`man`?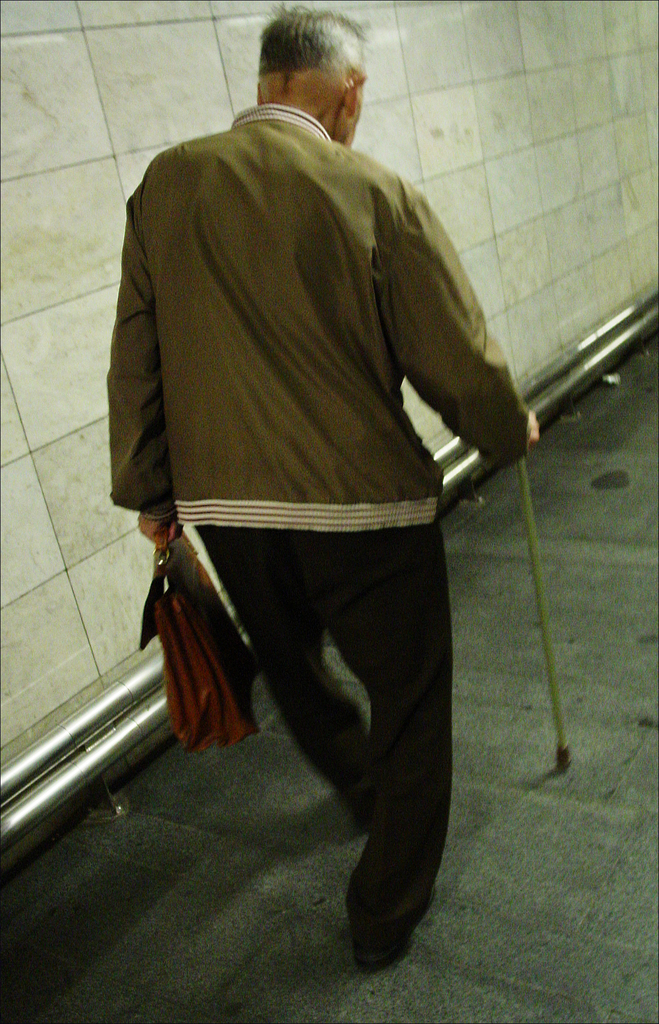
<box>113,10,529,970</box>
